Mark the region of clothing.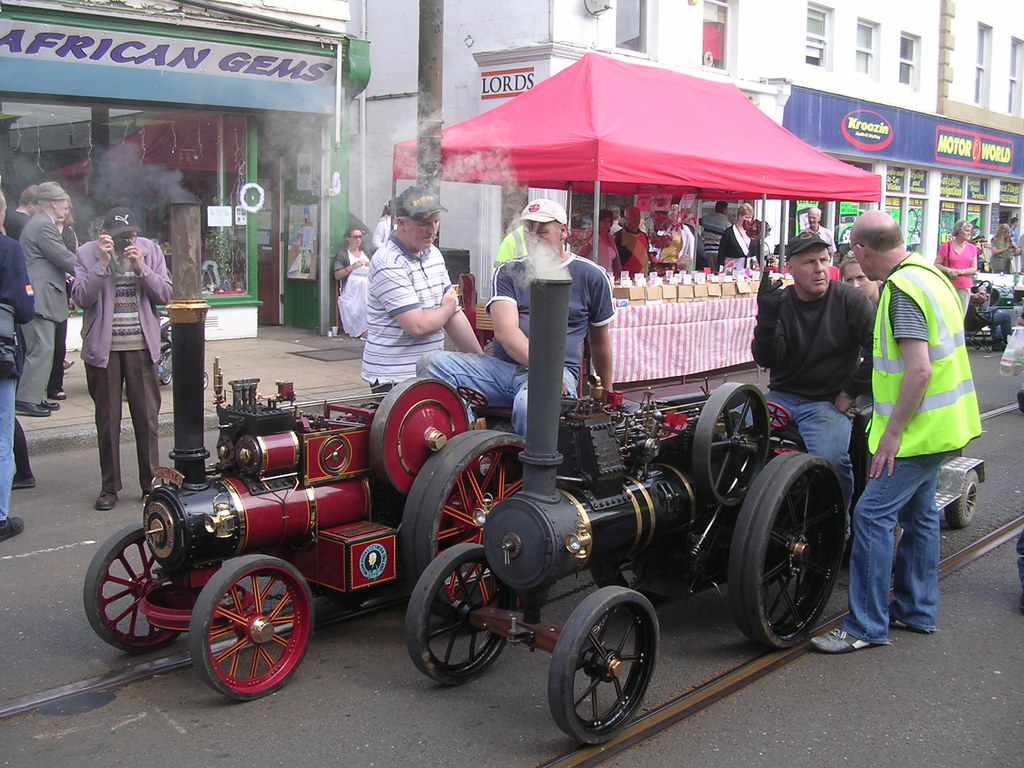
Region: [left=712, top=217, right=764, bottom=264].
